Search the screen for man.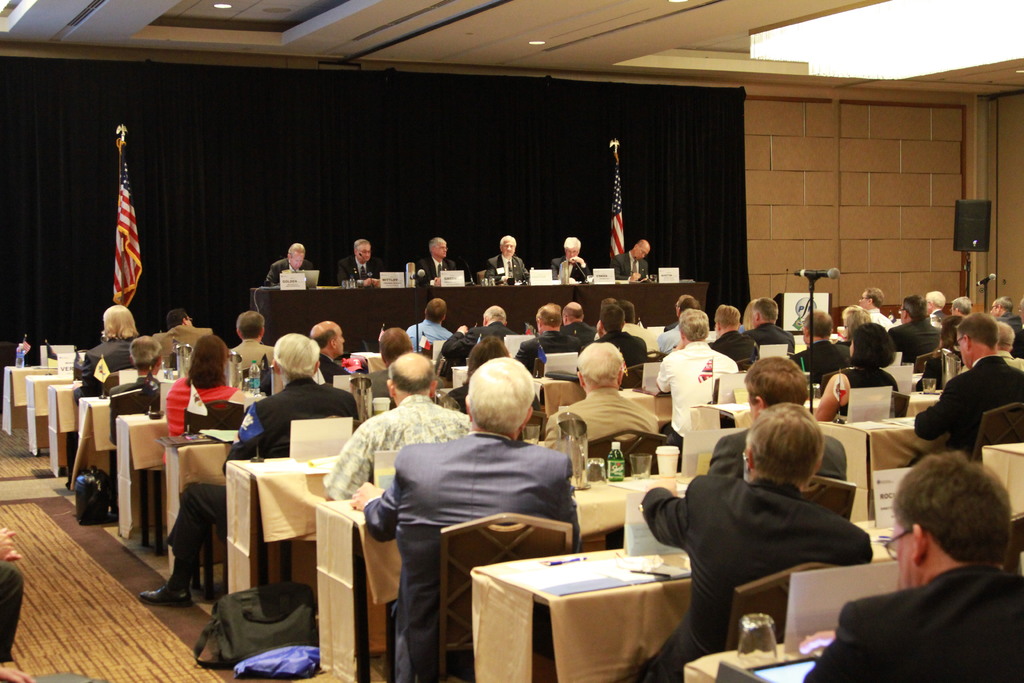
Found at 840/299/868/341.
